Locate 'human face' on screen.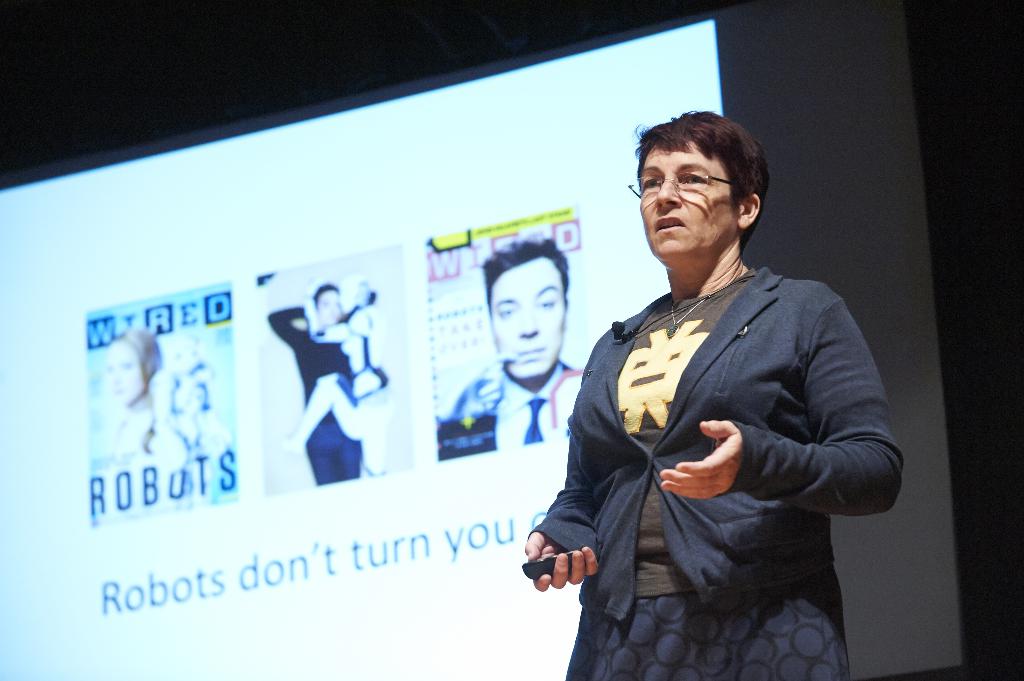
On screen at [489, 257, 564, 376].
